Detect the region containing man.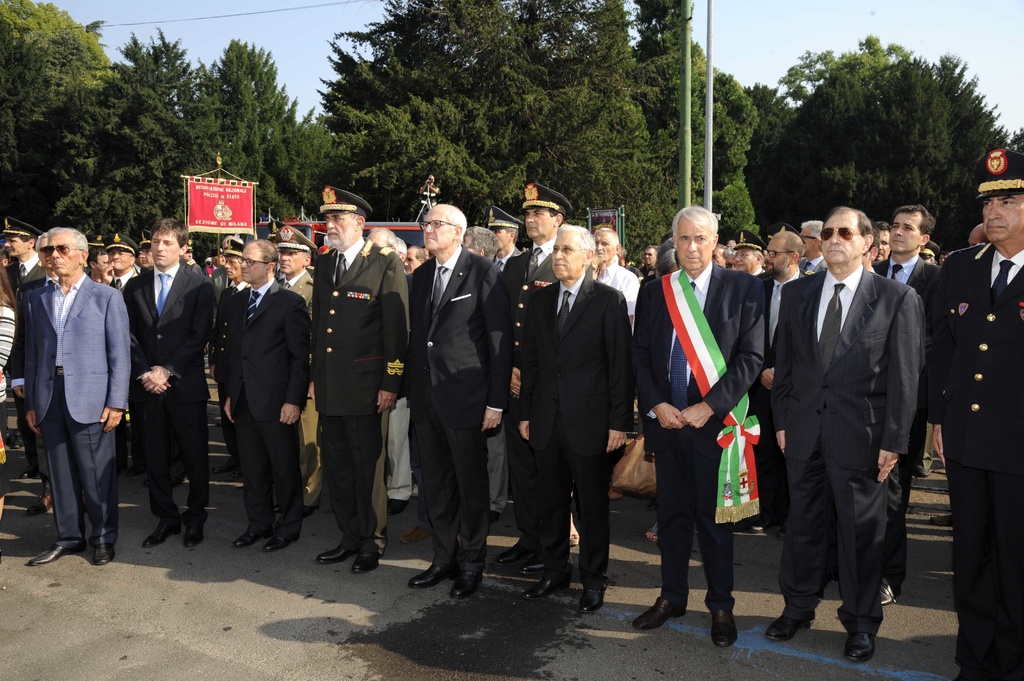
detection(731, 231, 769, 291).
